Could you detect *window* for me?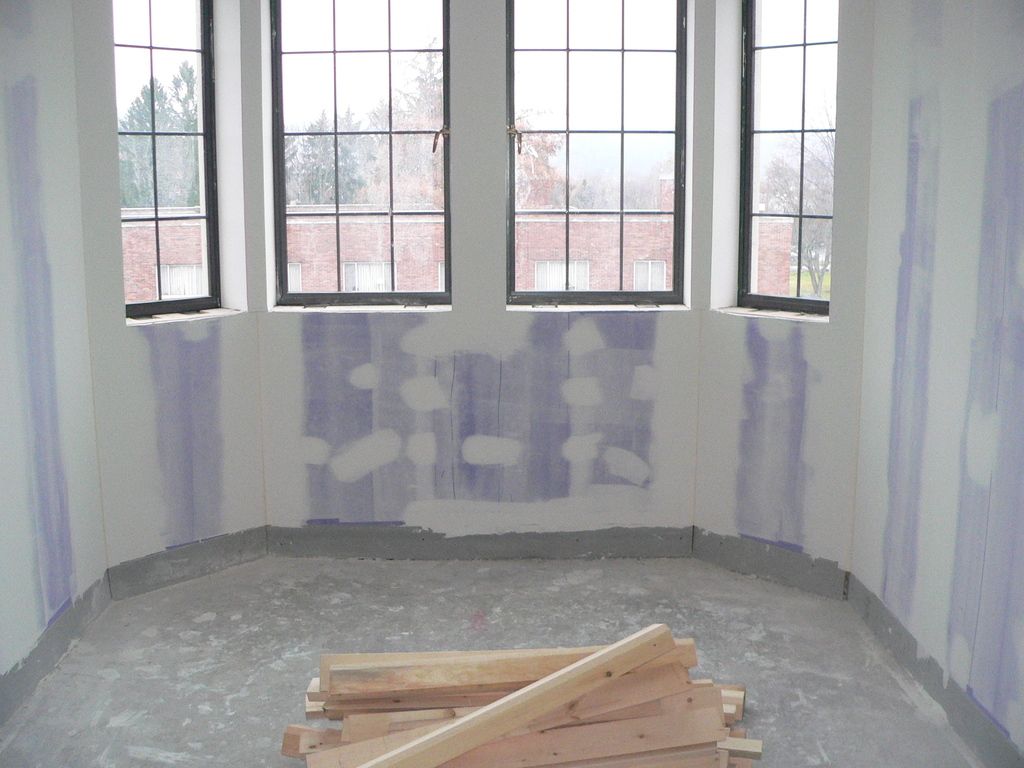
Detection result: (260,0,451,313).
